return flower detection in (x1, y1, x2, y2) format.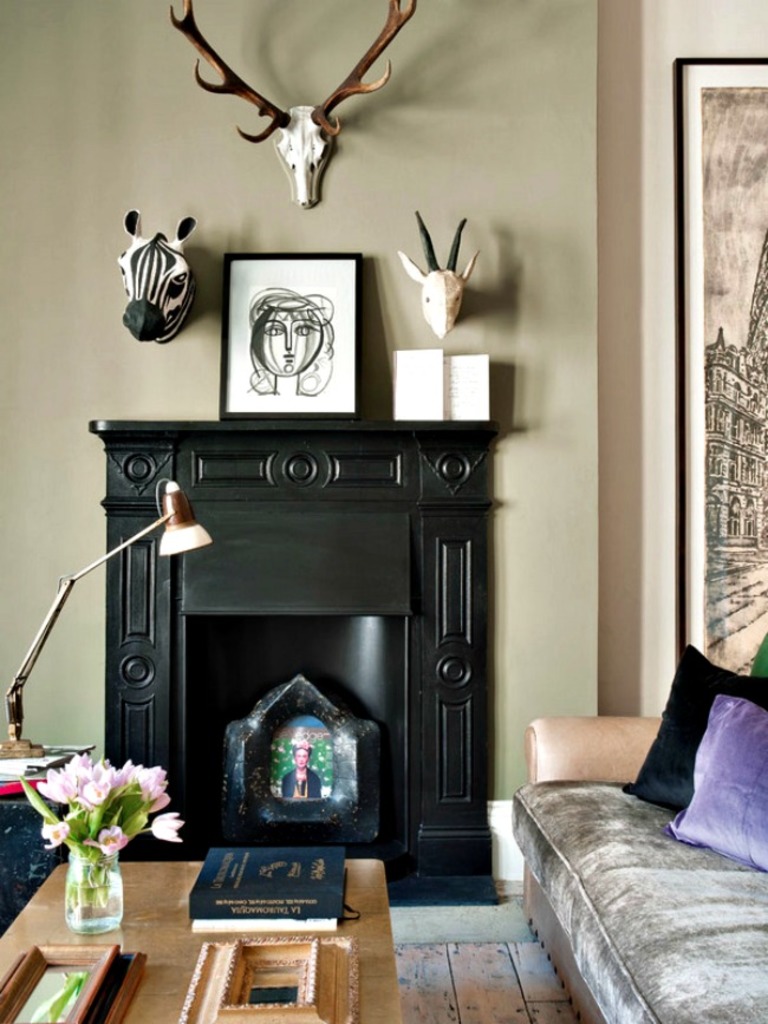
(149, 802, 189, 847).
